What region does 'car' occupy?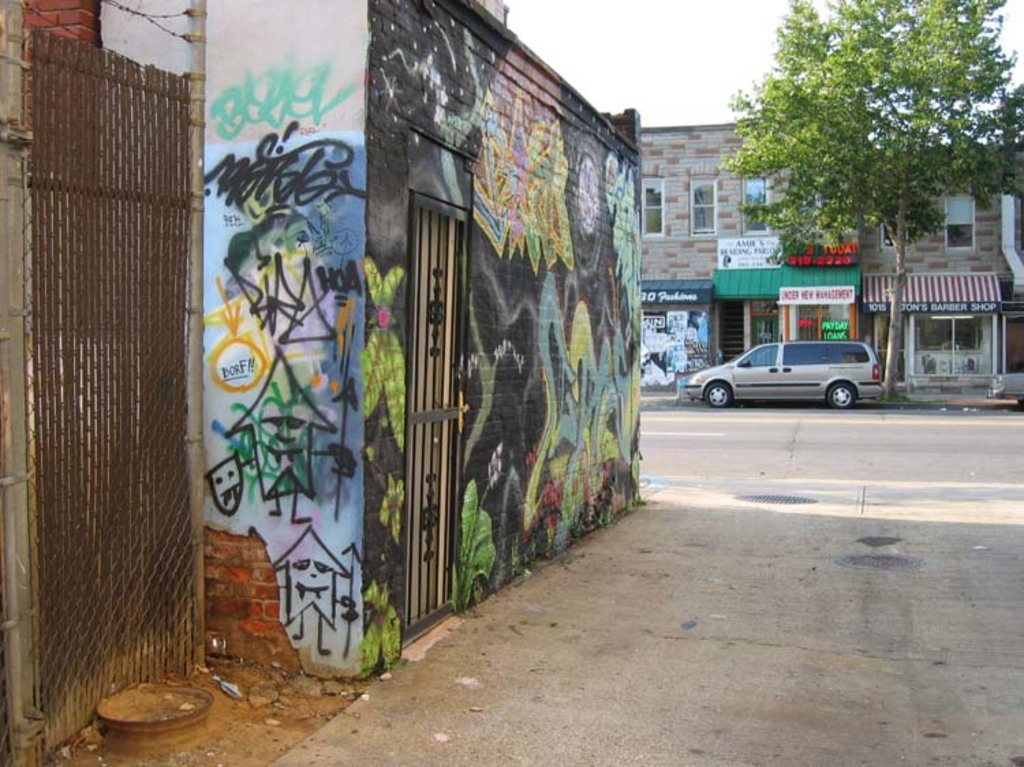
[x1=698, y1=329, x2=887, y2=405].
